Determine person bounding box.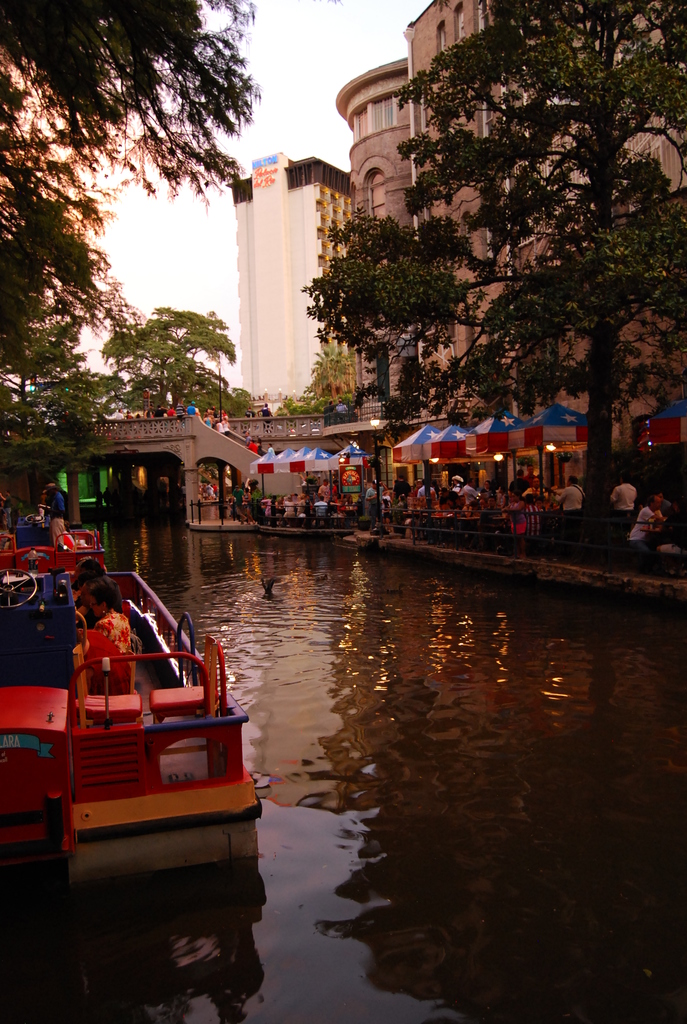
Determined: box(83, 578, 141, 679).
